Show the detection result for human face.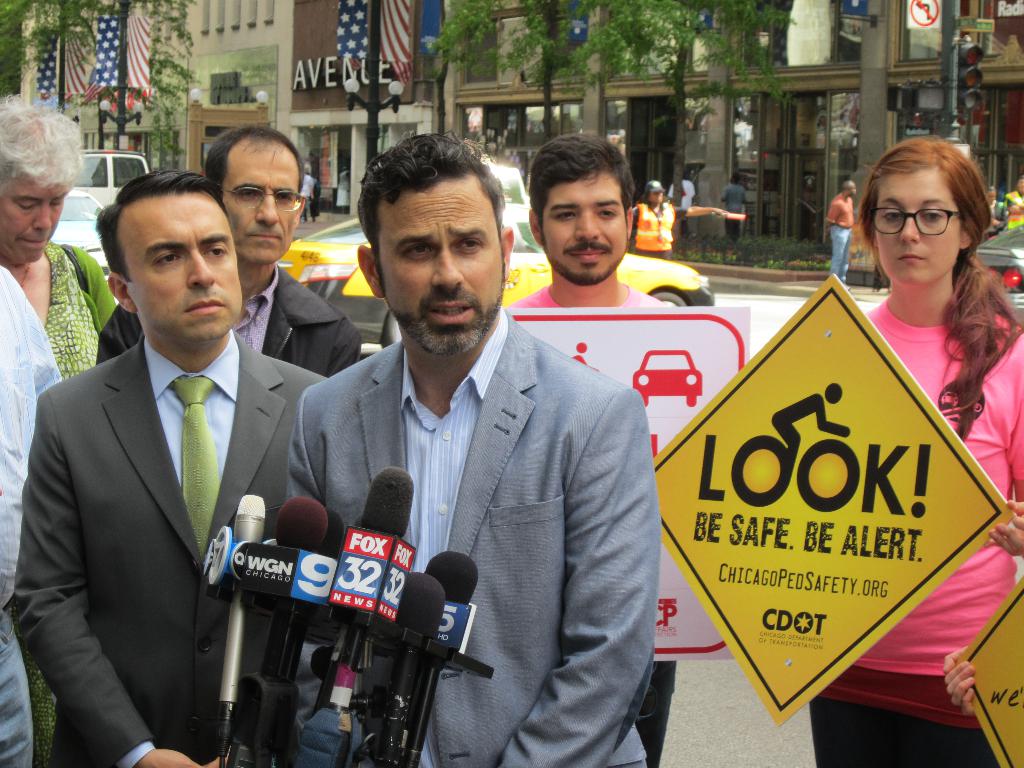
BBox(539, 177, 632, 282).
